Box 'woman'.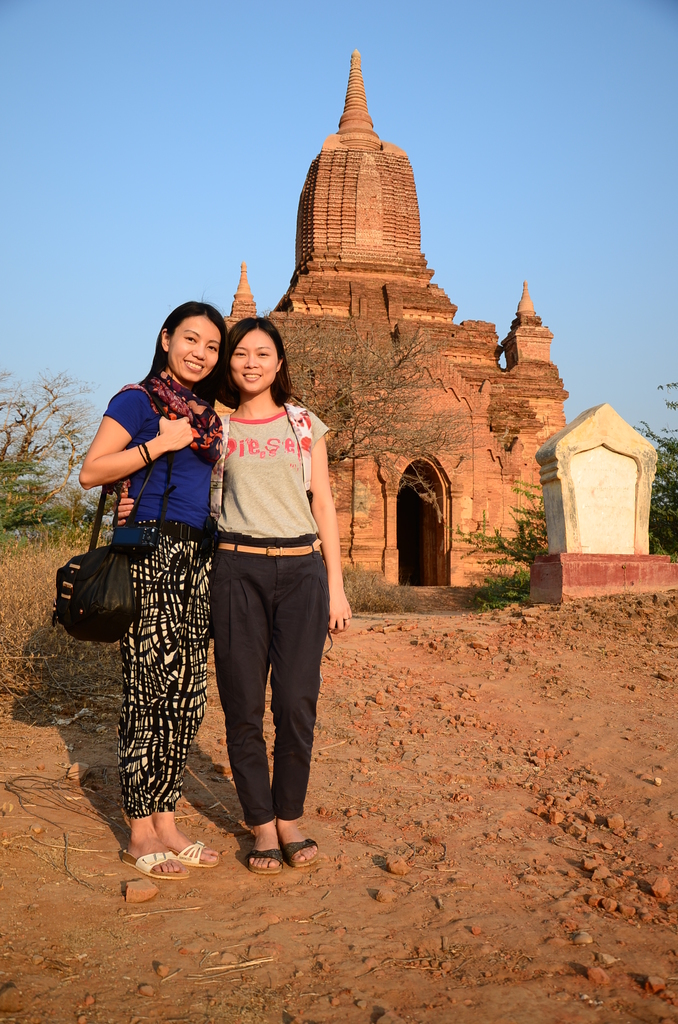
[205,314,347,881].
